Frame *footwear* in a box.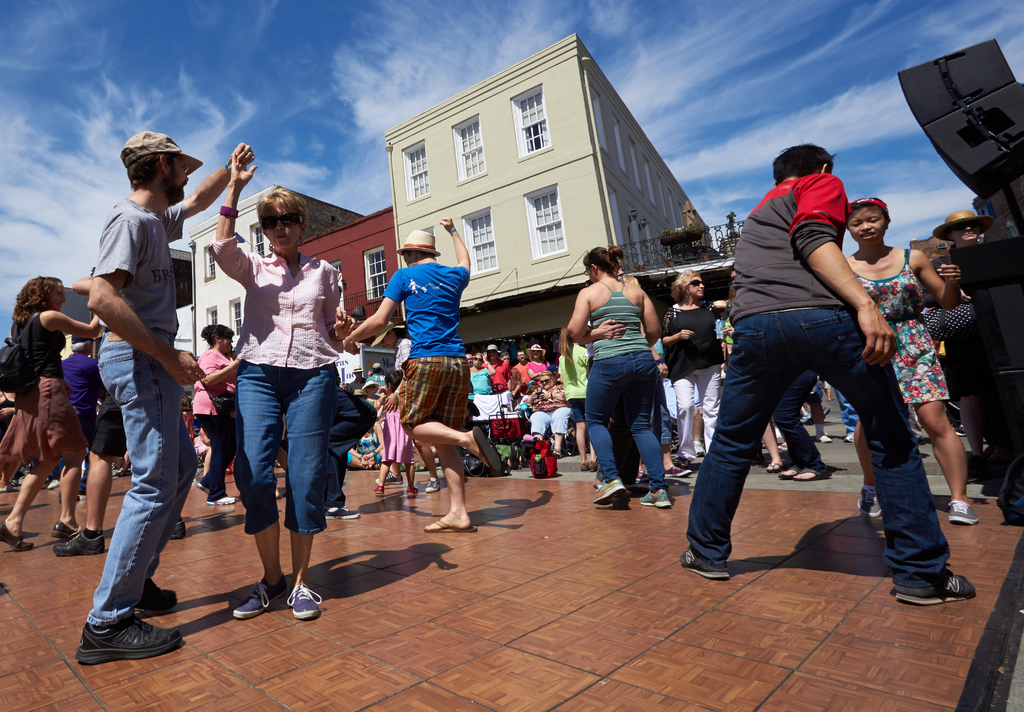
Rect(843, 430, 856, 442).
